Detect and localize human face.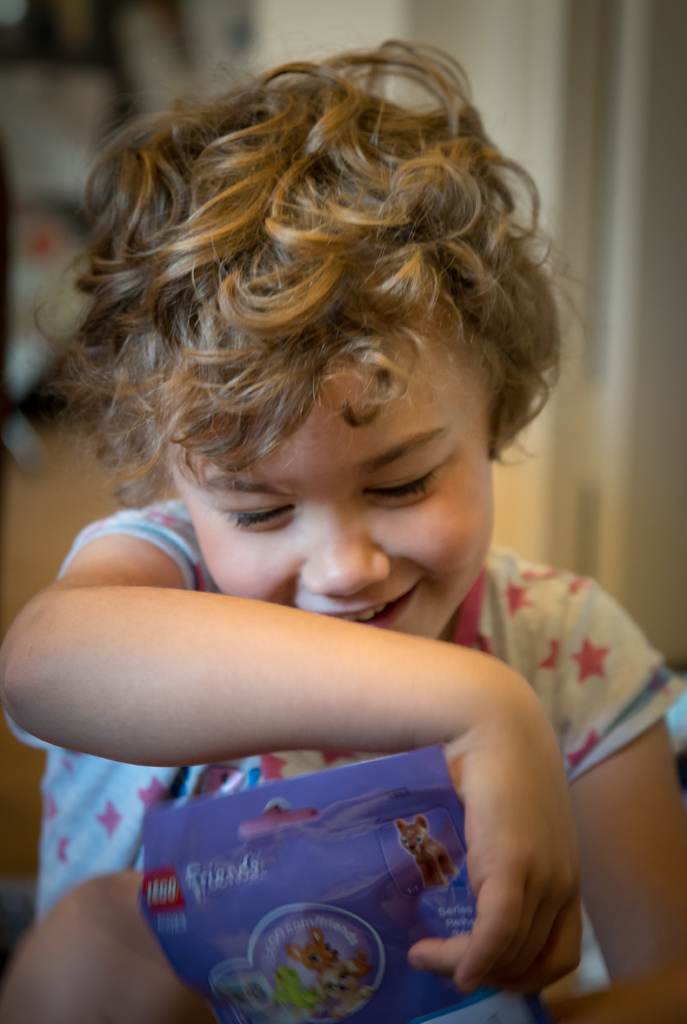
Localized at select_region(172, 330, 499, 636).
